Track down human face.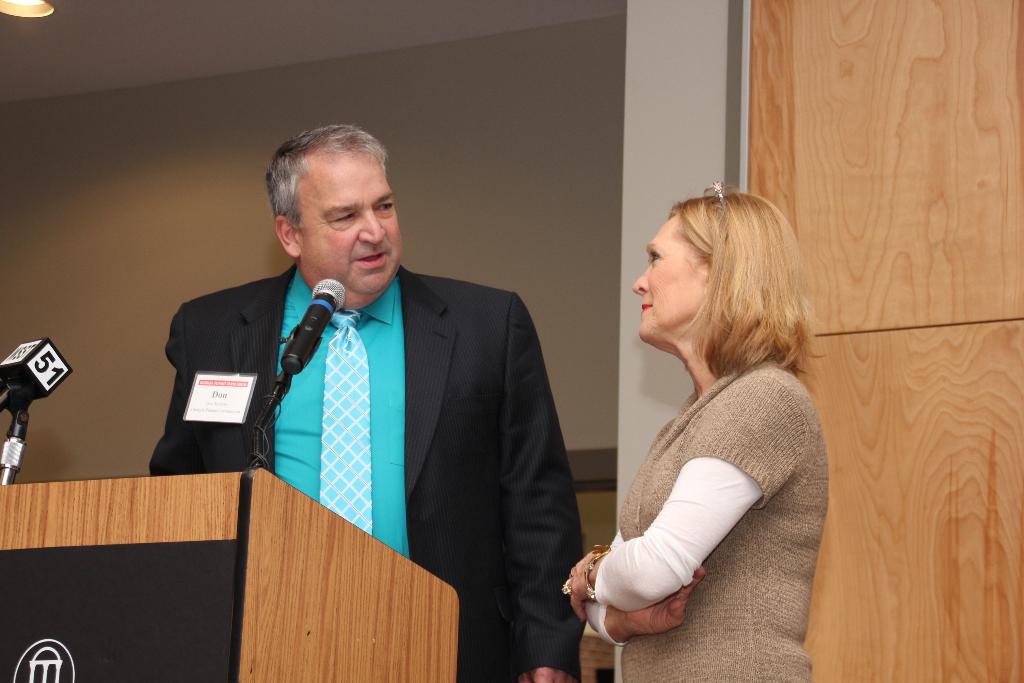
Tracked to region(287, 147, 399, 291).
